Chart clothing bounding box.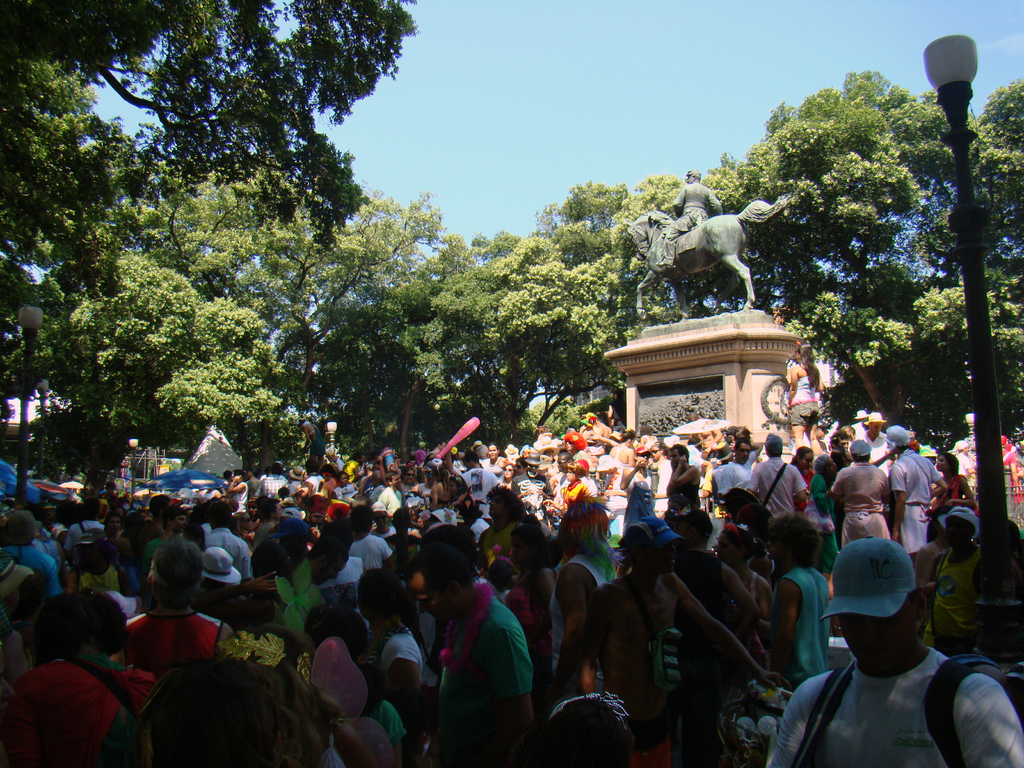
Charted: BBox(422, 576, 545, 746).
